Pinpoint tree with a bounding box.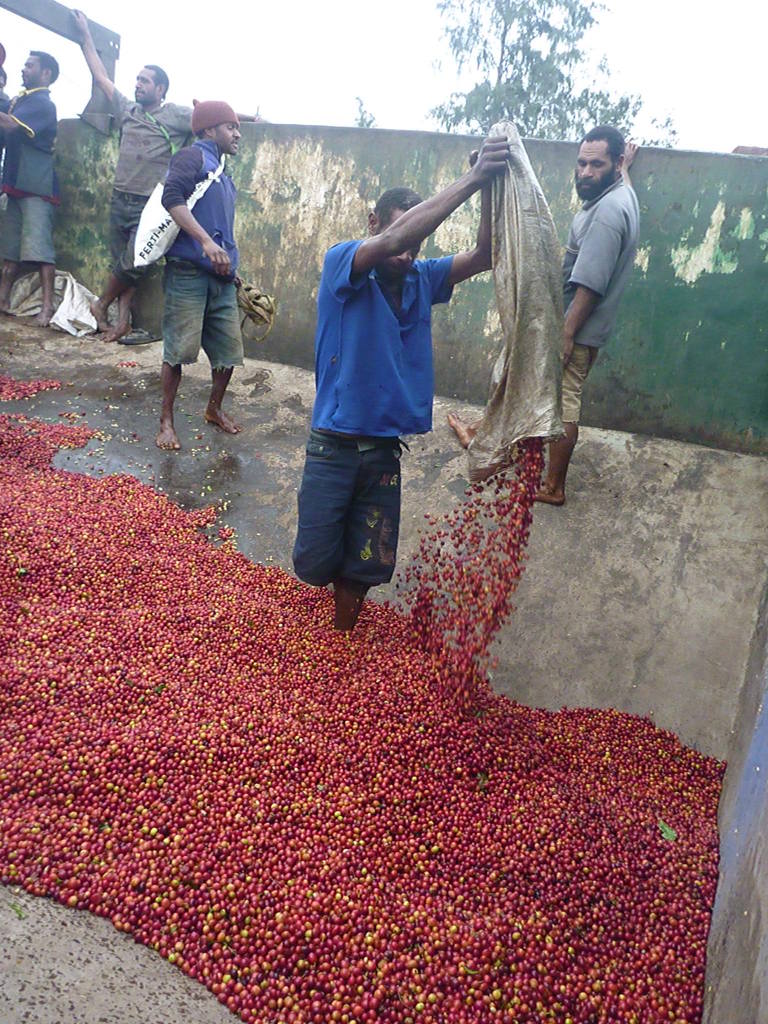
box=[420, 0, 687, 147].
